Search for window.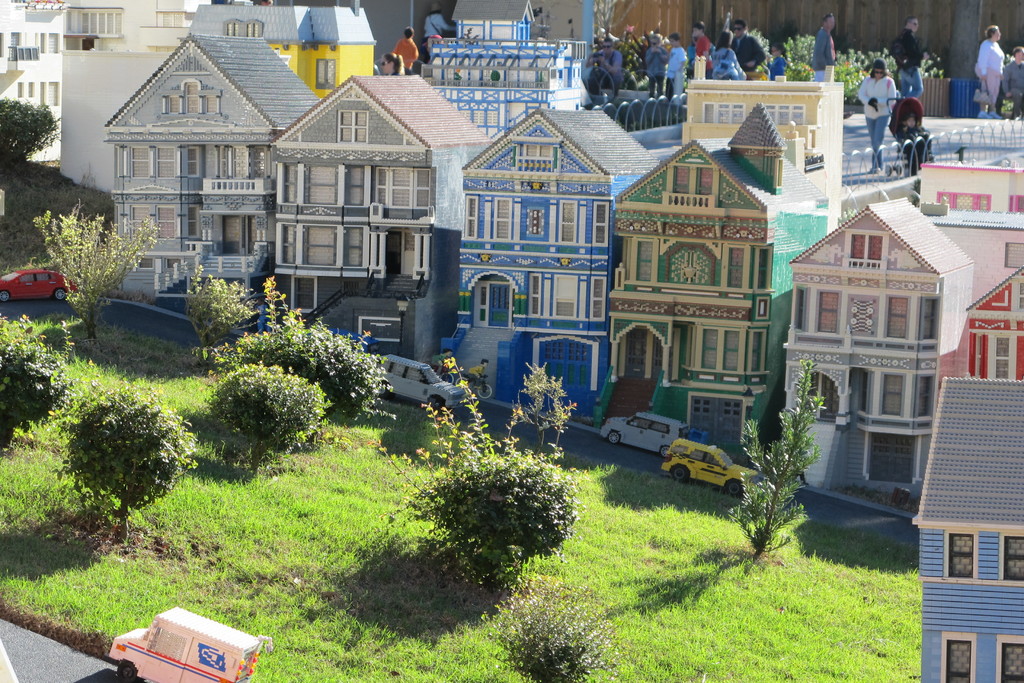
Found at bbox=(165, 86, 220, 115).
